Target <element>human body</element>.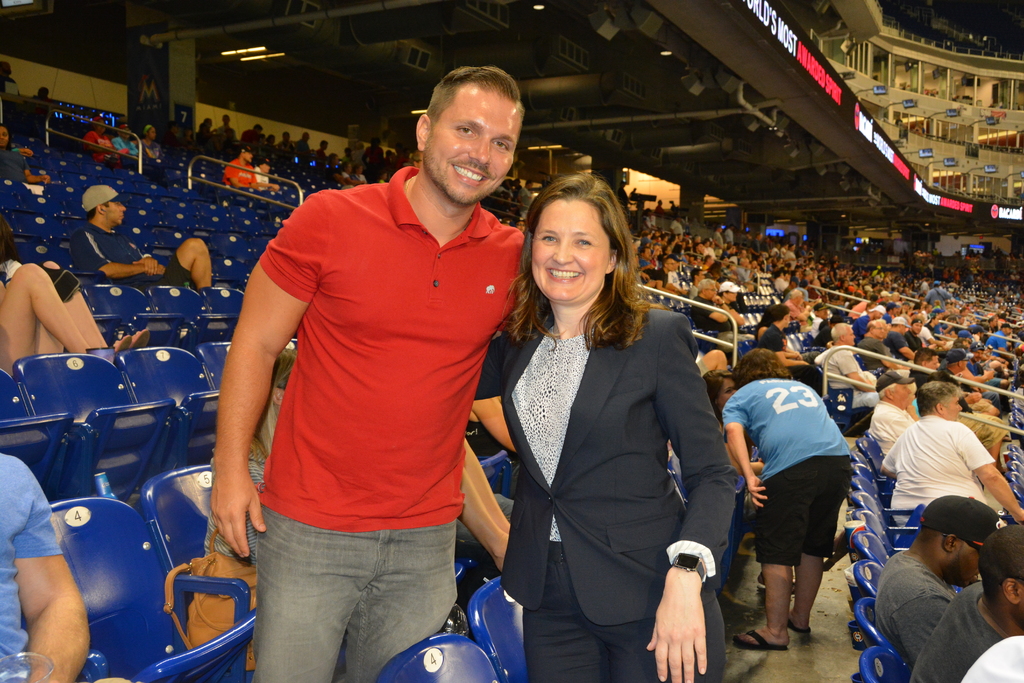
Target region: pyautogui.locateOnScreen(687, 277, 752, 350).
